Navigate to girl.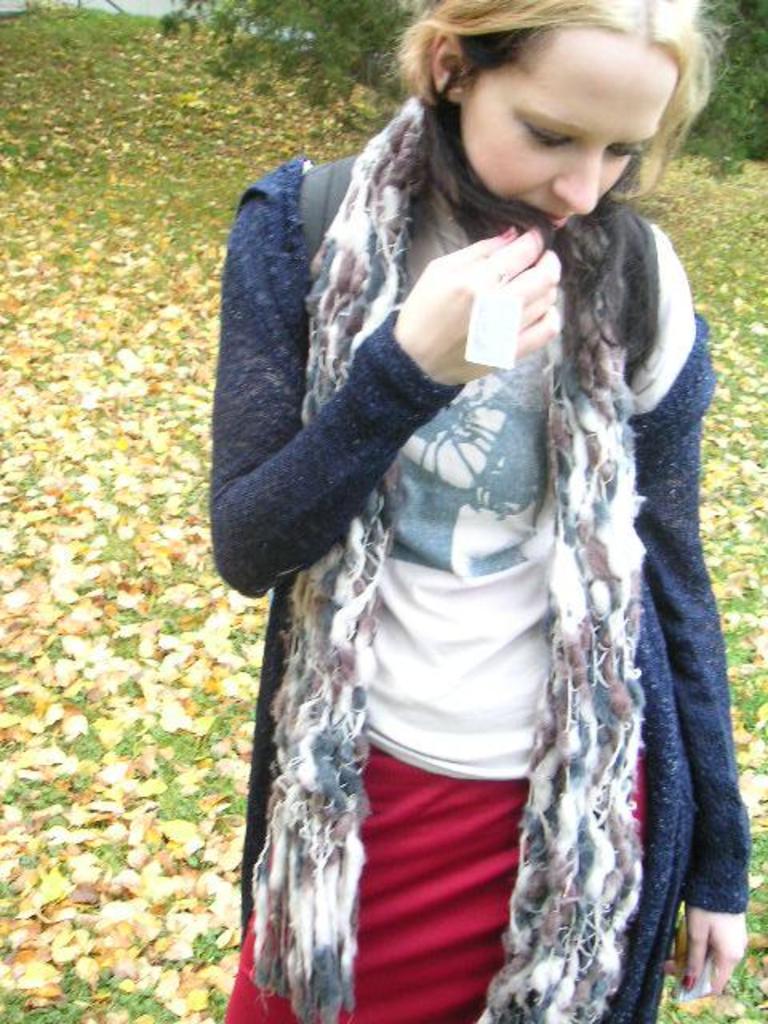
Navigation target: (206, 0, 749, 1022).
